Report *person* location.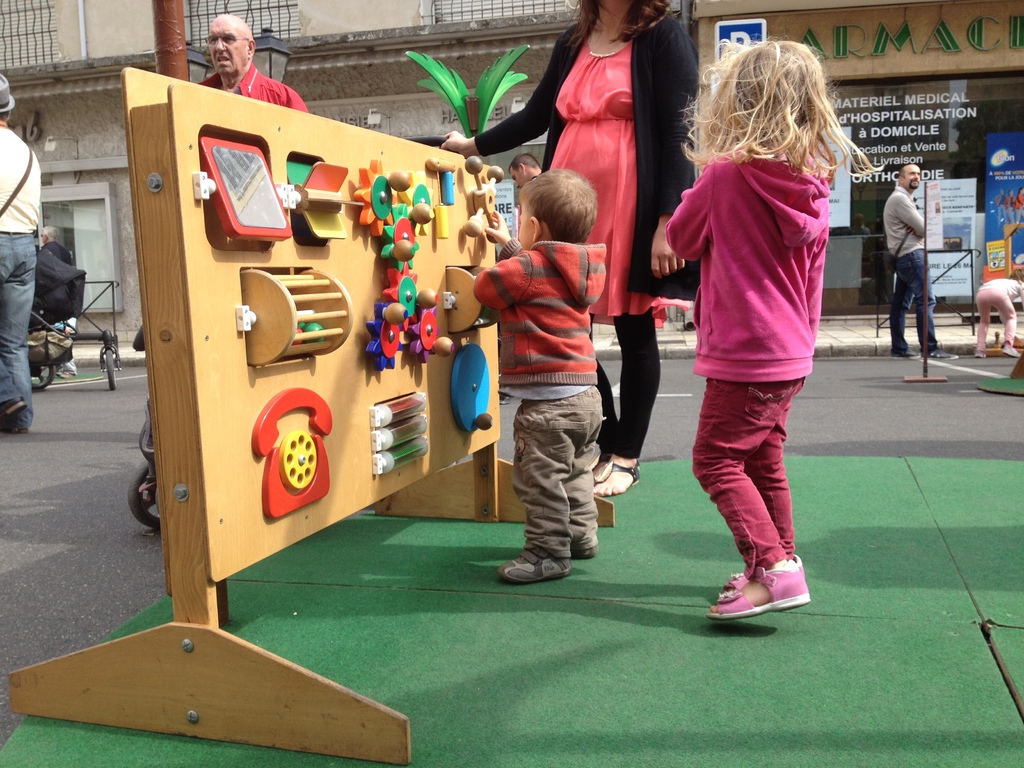
Report: 972,281,1023,360.
